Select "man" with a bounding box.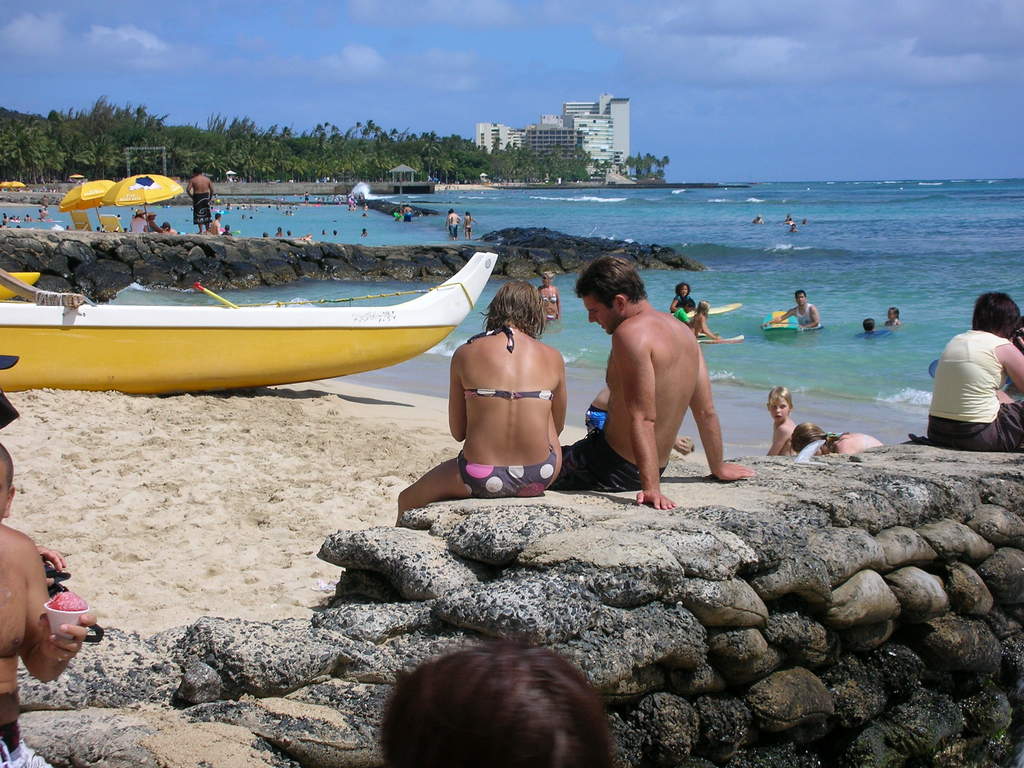
BBox(760, 287, 824, 329).
